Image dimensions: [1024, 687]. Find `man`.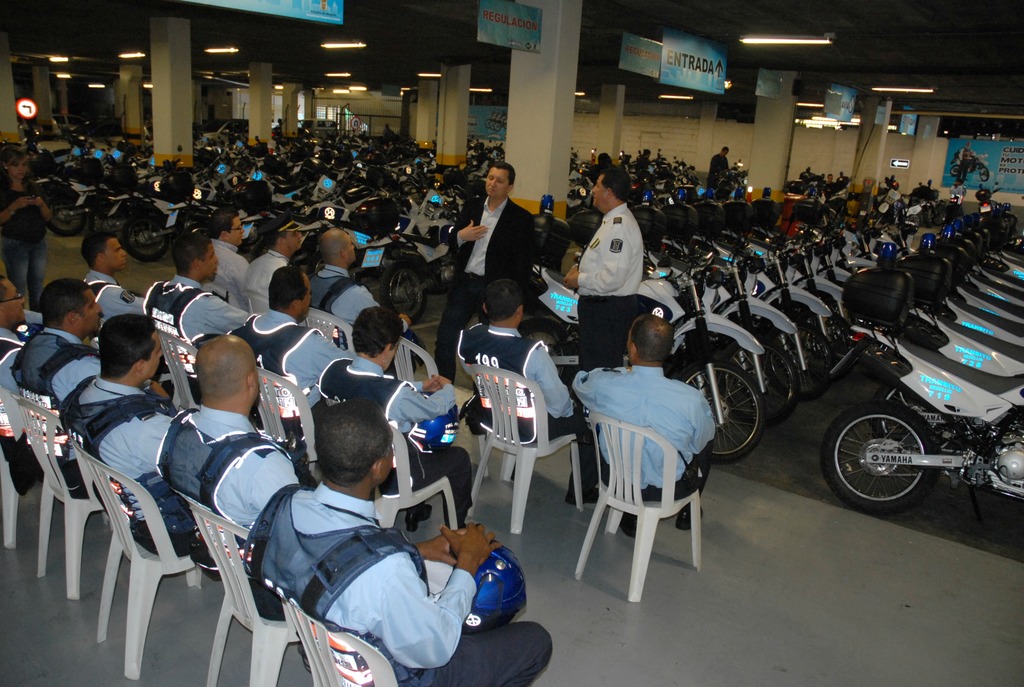
bbox(244, 399, 553, 686).
